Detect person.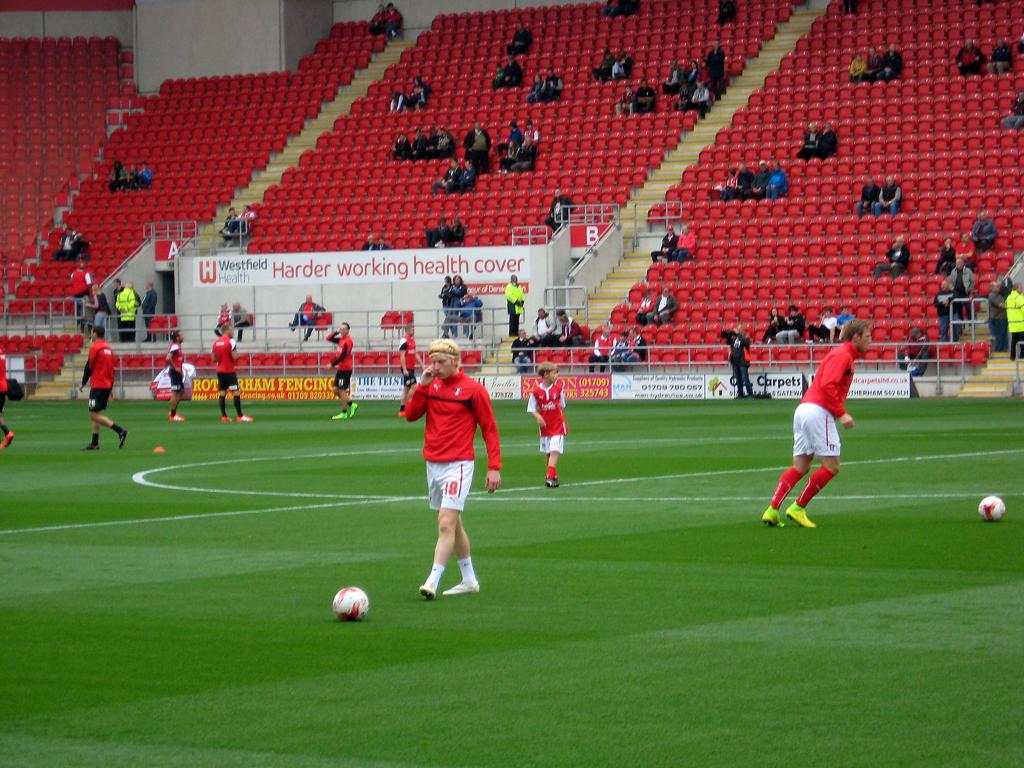
Detected at locate(865, 43, 879, 81).
